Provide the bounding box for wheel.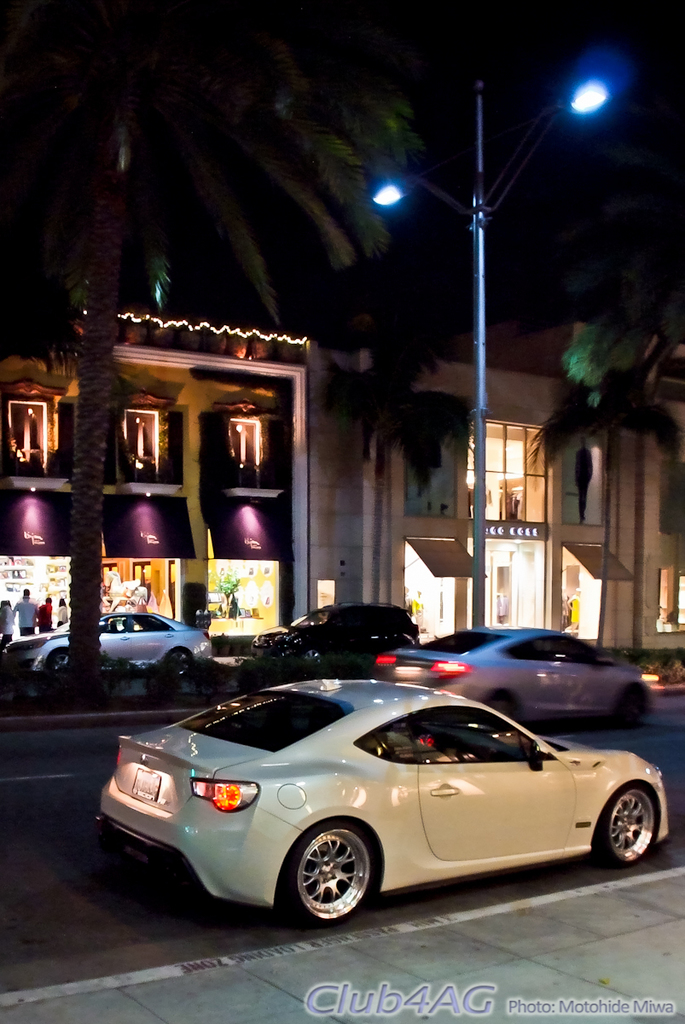
293, 839, 380, 916.
